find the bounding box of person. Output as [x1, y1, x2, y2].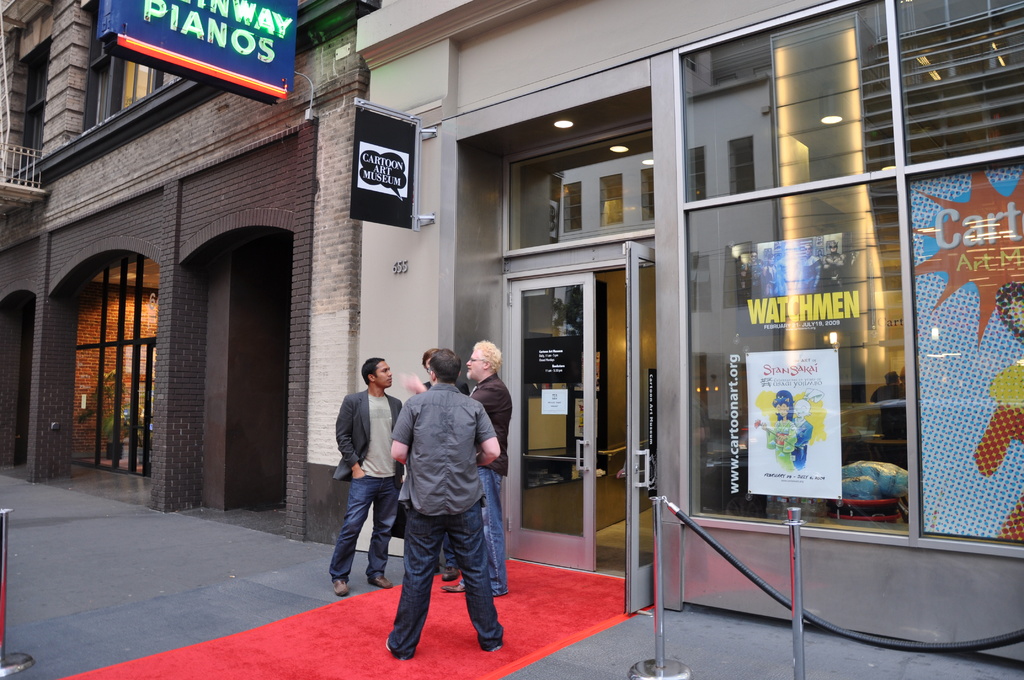
[384, 348, 508, 649].
